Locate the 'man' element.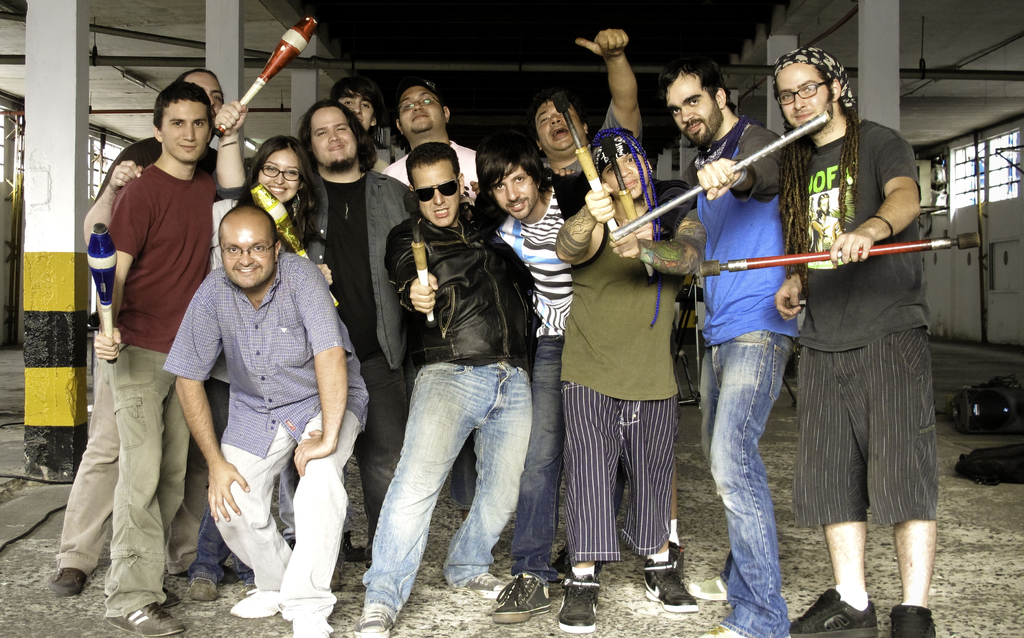
Element bbox: <box>776,43,936,637</box>.
